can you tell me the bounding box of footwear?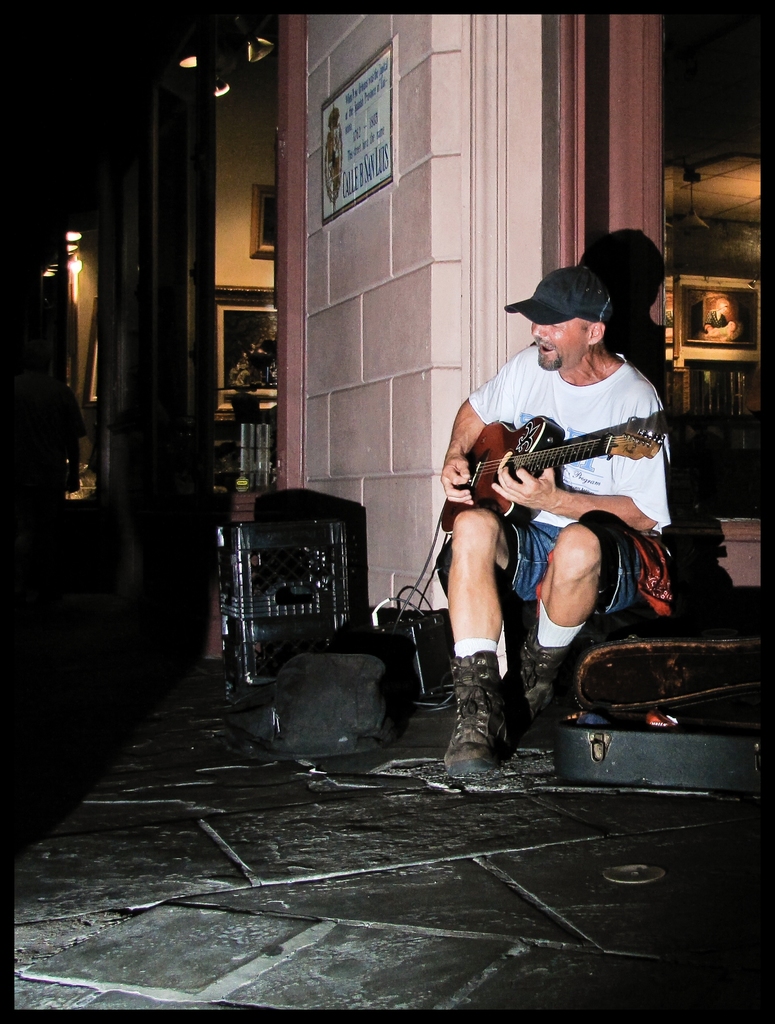
Rect(517, 620, 573, 717).
